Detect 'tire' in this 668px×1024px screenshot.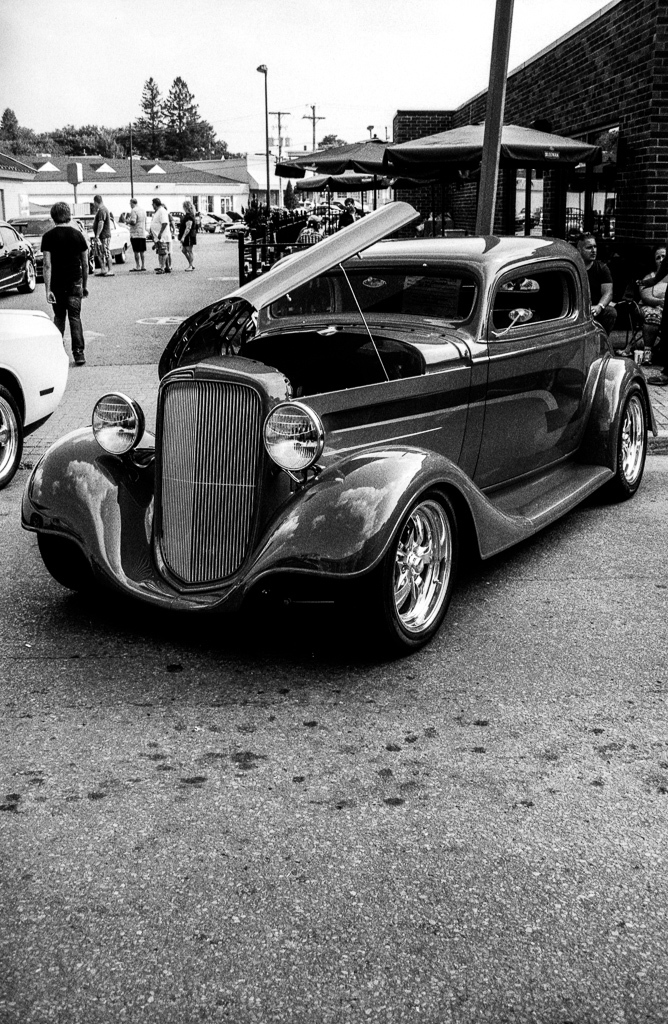
Detection: l=112, t=247, r=125, b=263.
